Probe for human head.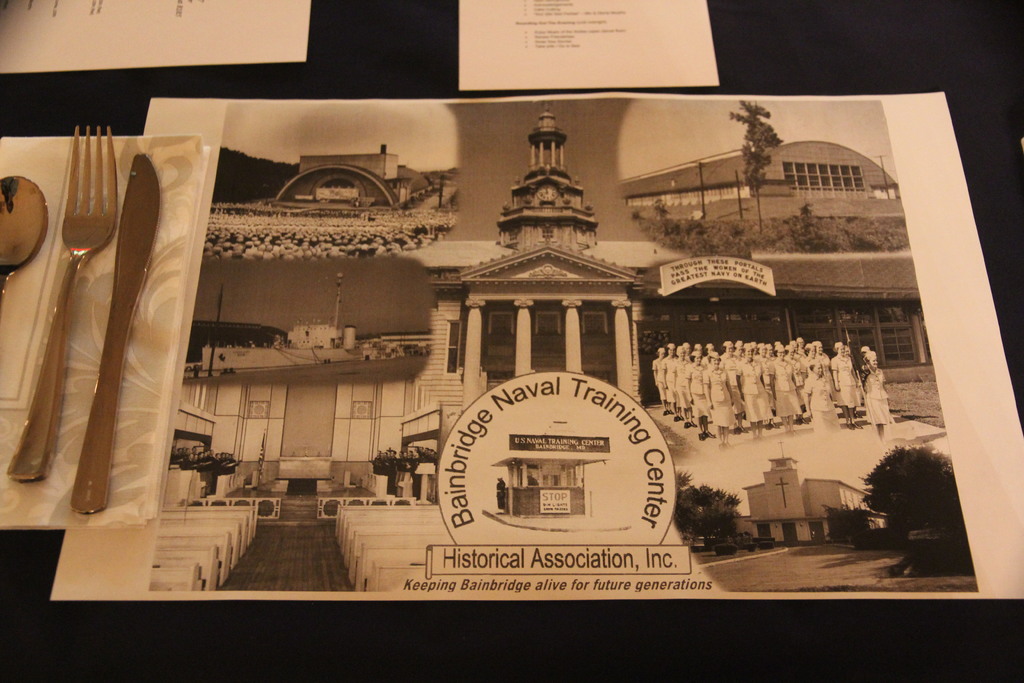
Probe result: rect(693, 344, 701, 350).
